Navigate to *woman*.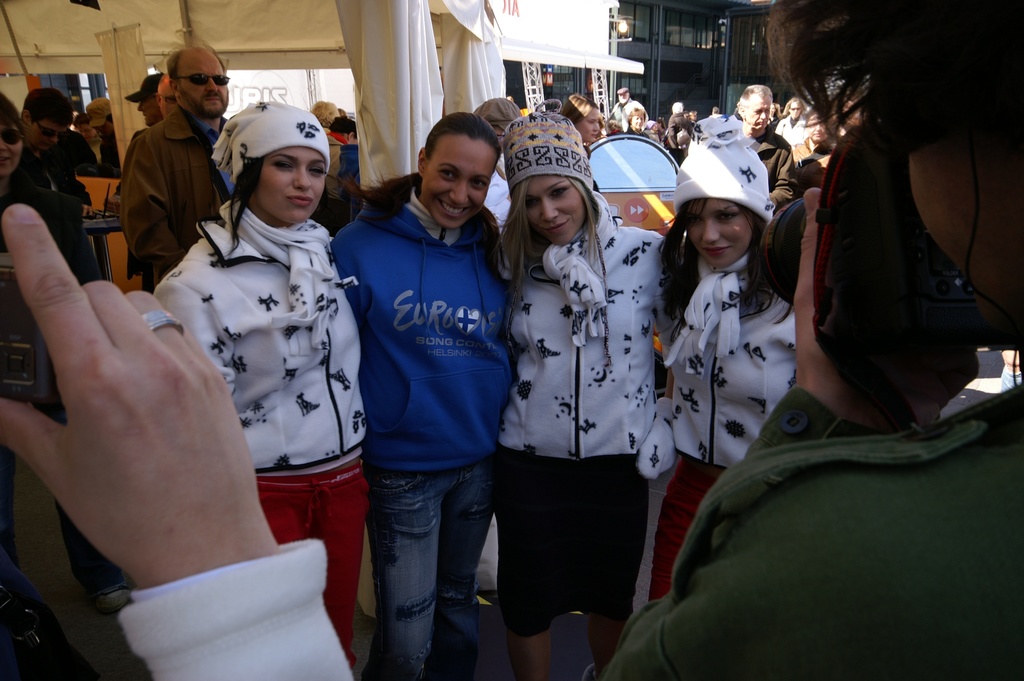
Navigation target: (x1=561, y1=93, x2=602, y2=152).
